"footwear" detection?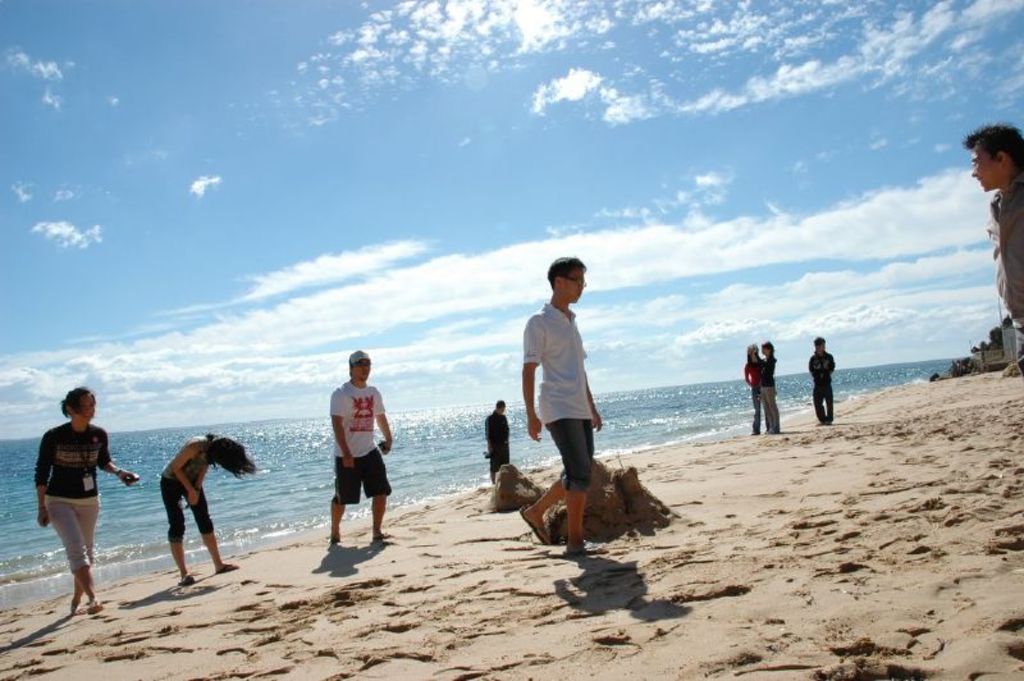
rect(72, 604, 86, 618)
